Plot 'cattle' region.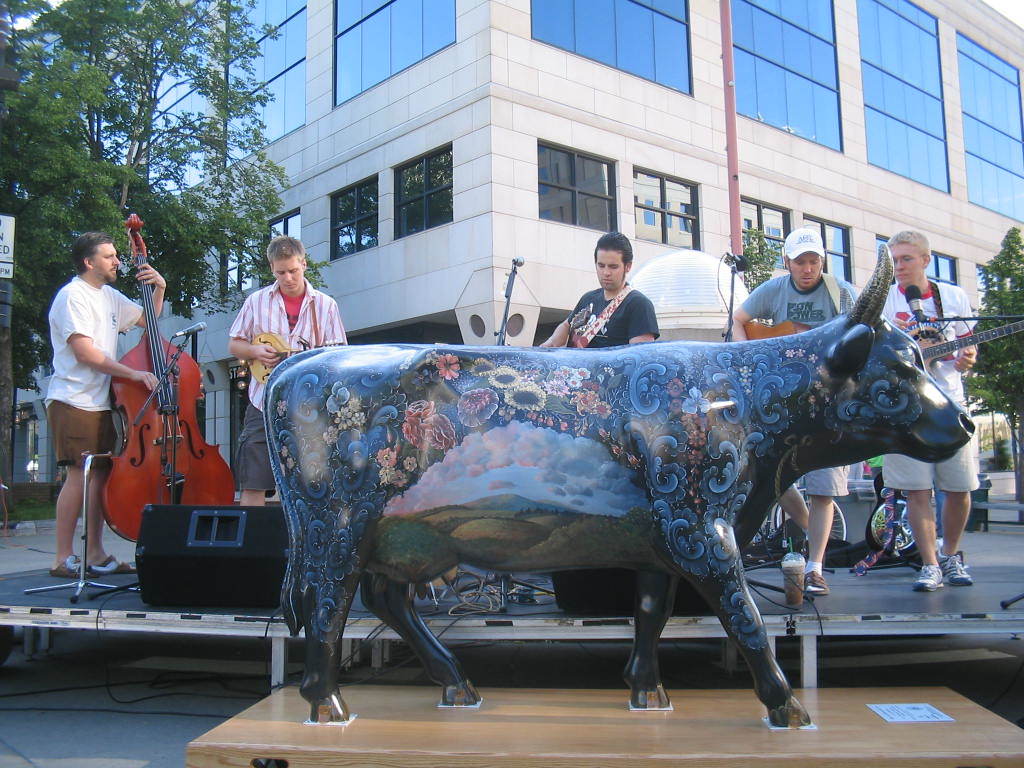
Plotted at <box>277,301,965,735</box>.
